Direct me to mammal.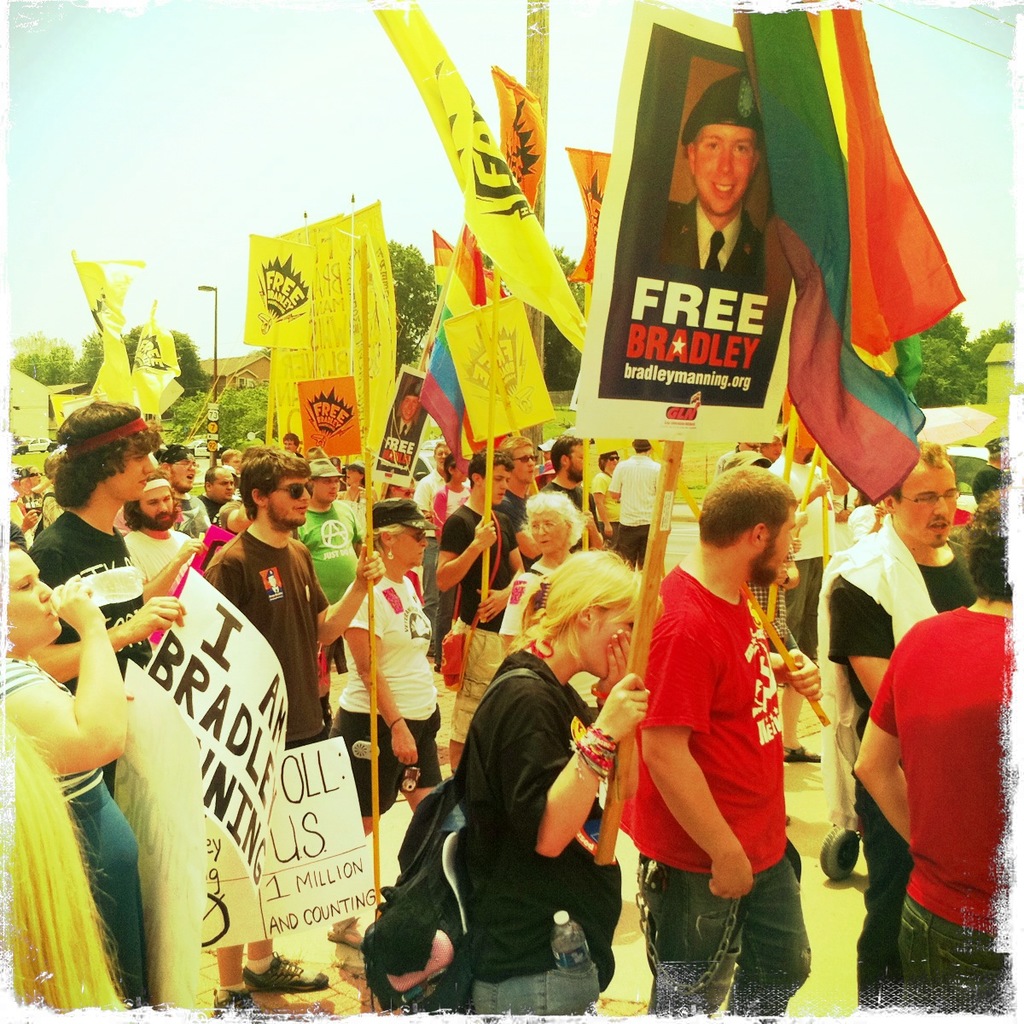
Direction: [x1=660, y1=74, x2=765, y2=288].
